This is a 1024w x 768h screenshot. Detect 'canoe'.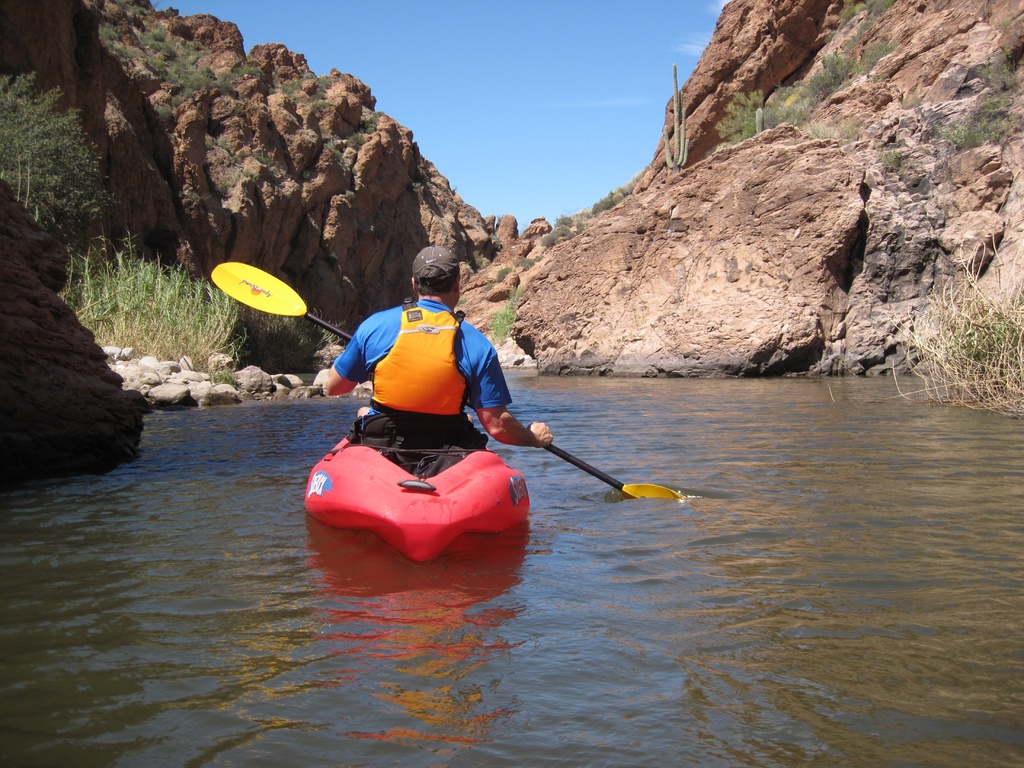
[309,431,534,564].
